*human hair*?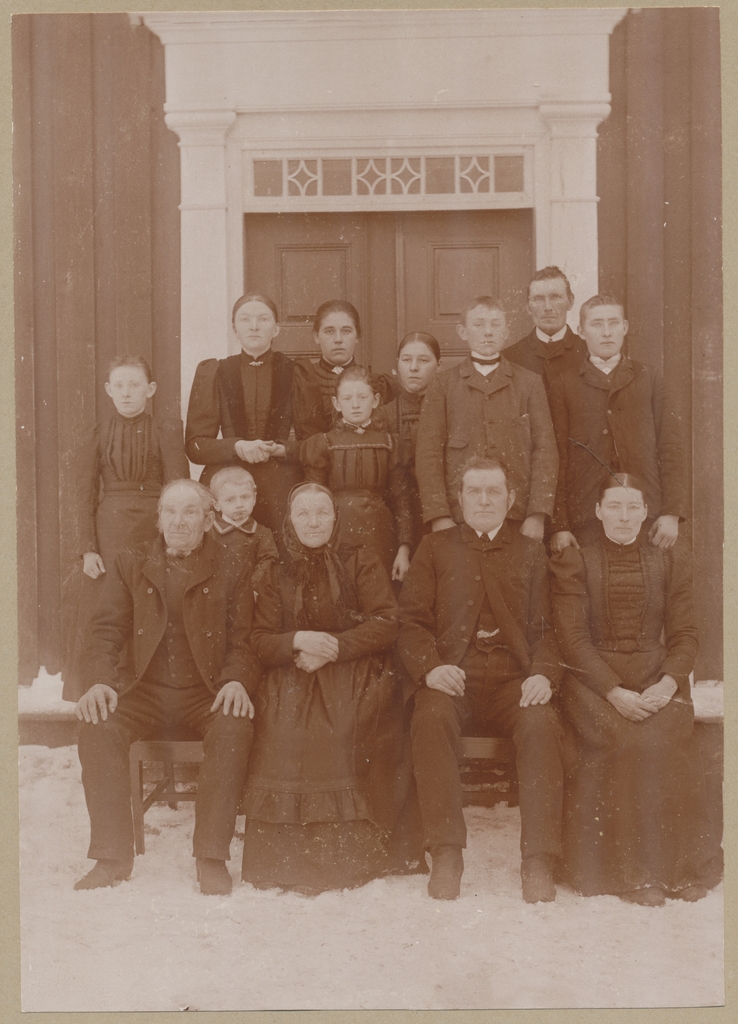
525,263,572,308
